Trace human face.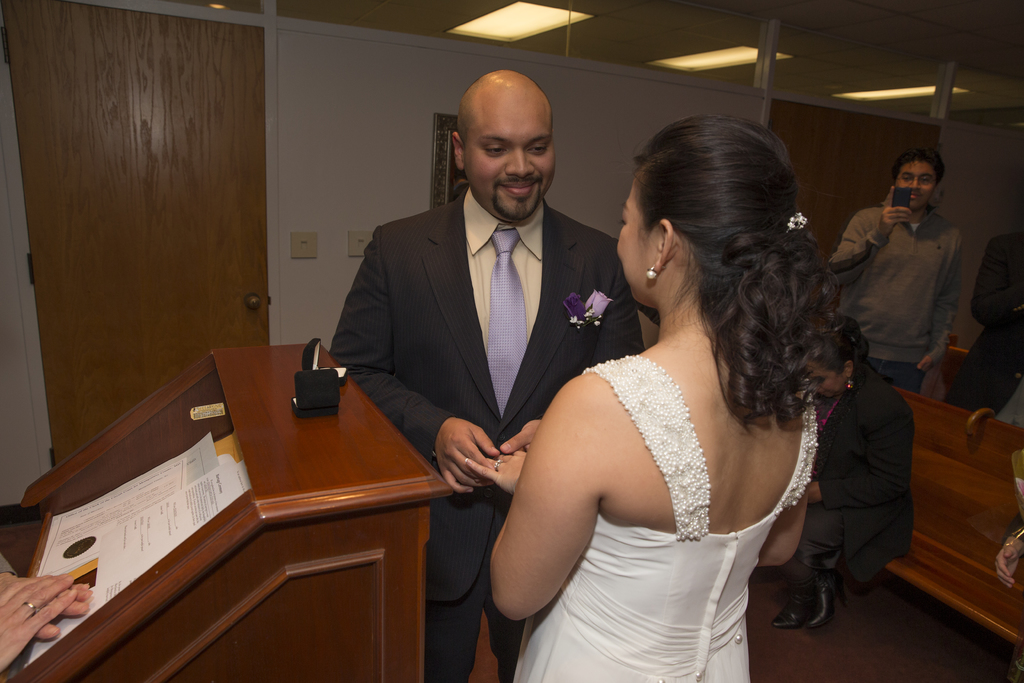
Traced to Rect(808, 361, 845, 403).
